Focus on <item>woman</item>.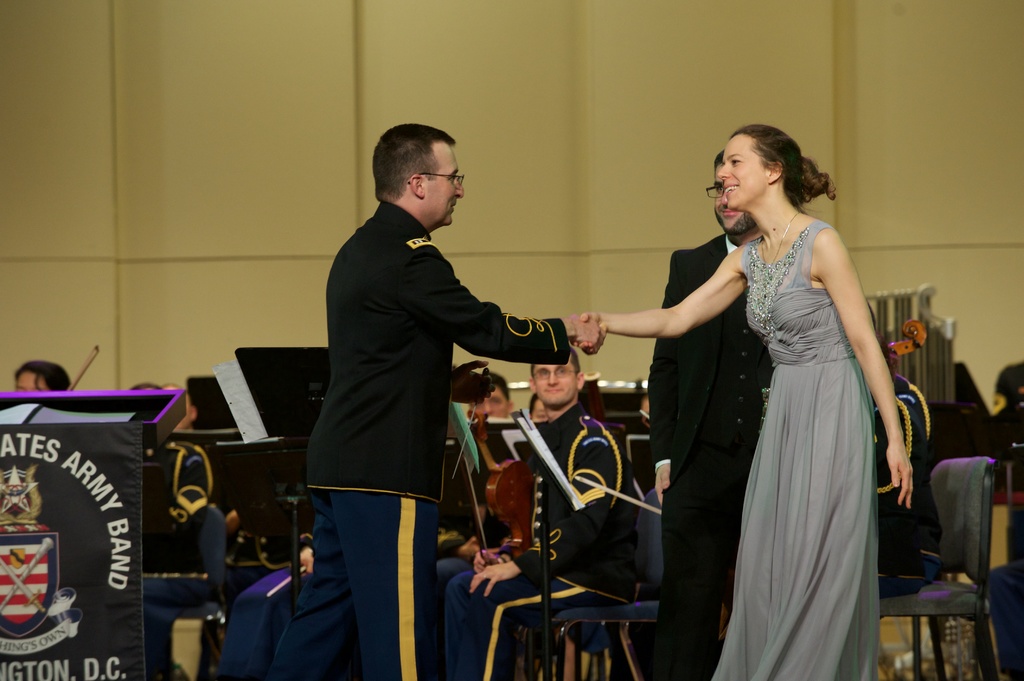
Focused at locate(575, 118, 910, 680).
